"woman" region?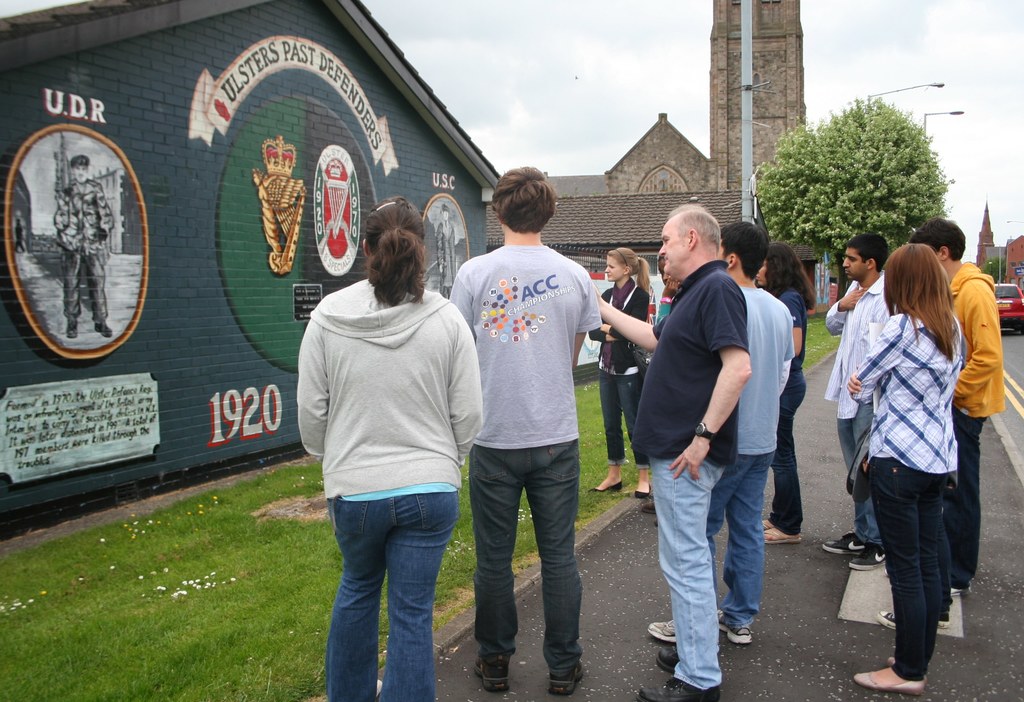
{"x1": 585, "y1": 247, "x2": 650, "y2": 498}
